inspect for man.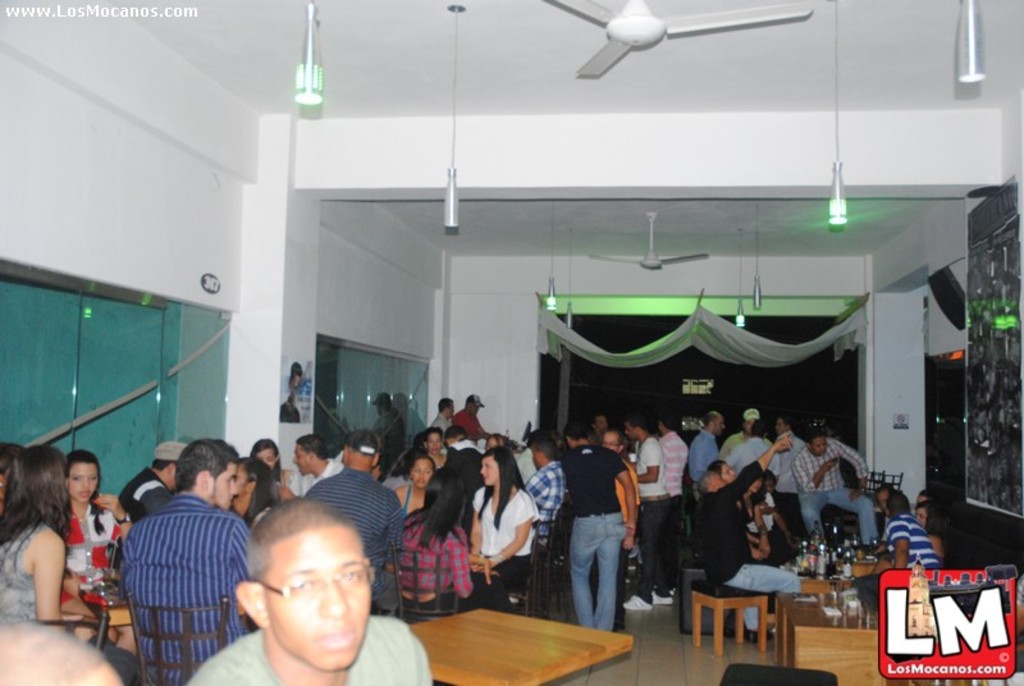
Inspection: bbox(127, 444, 182, 514).
